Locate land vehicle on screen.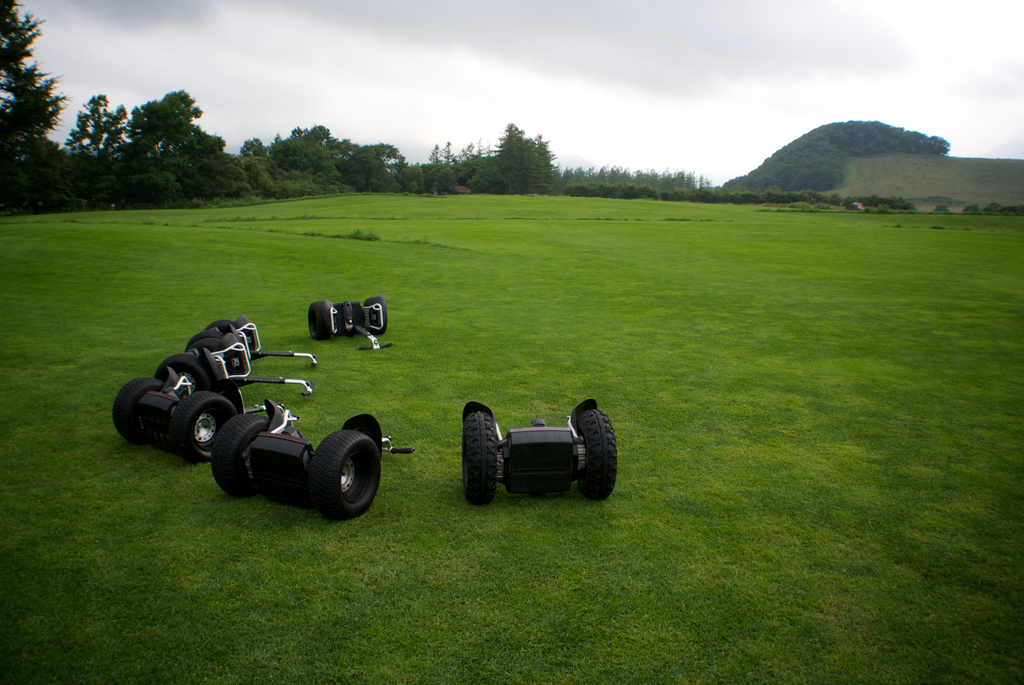
On screen at crop(154, 329, 311, 398).
